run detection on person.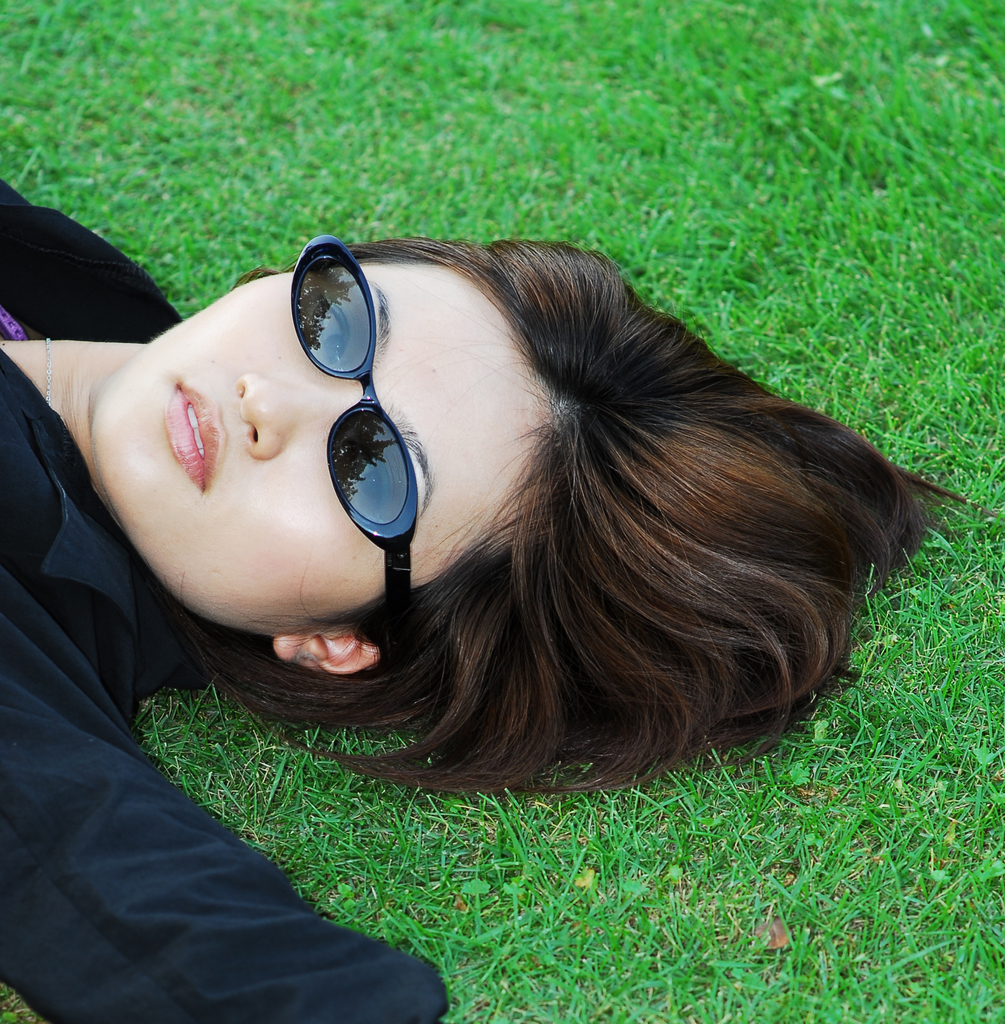
Result: Rect(0, 163, 991, 1023).
